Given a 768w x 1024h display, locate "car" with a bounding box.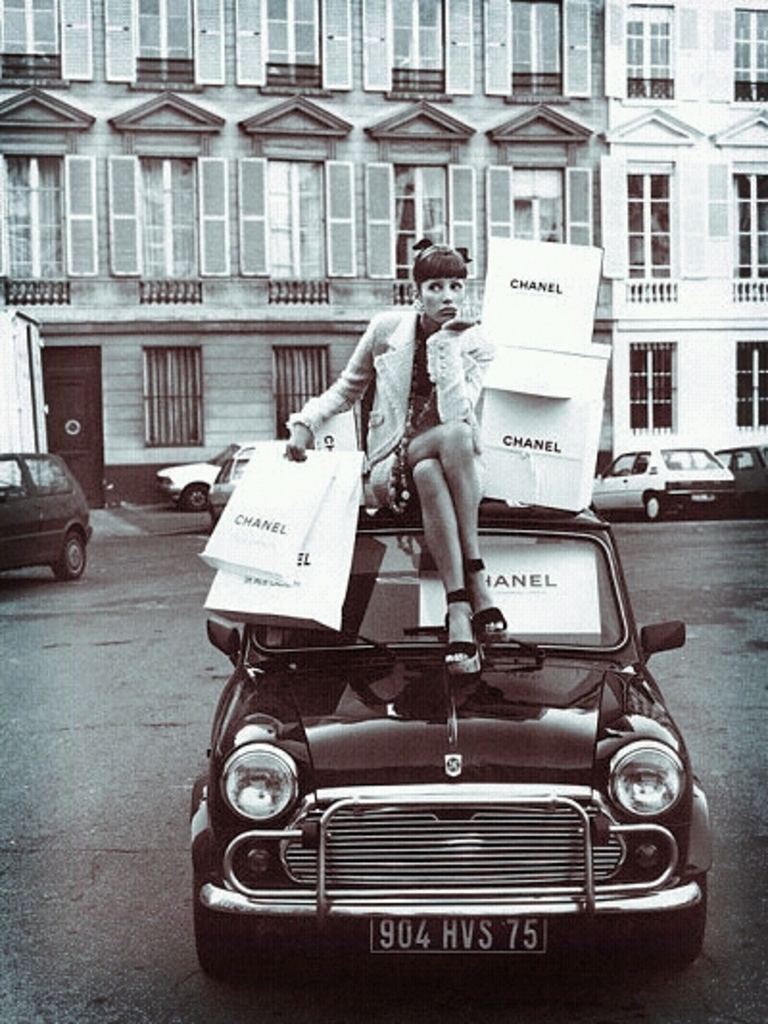
Located: BBox(157, 438, 263, 515).
